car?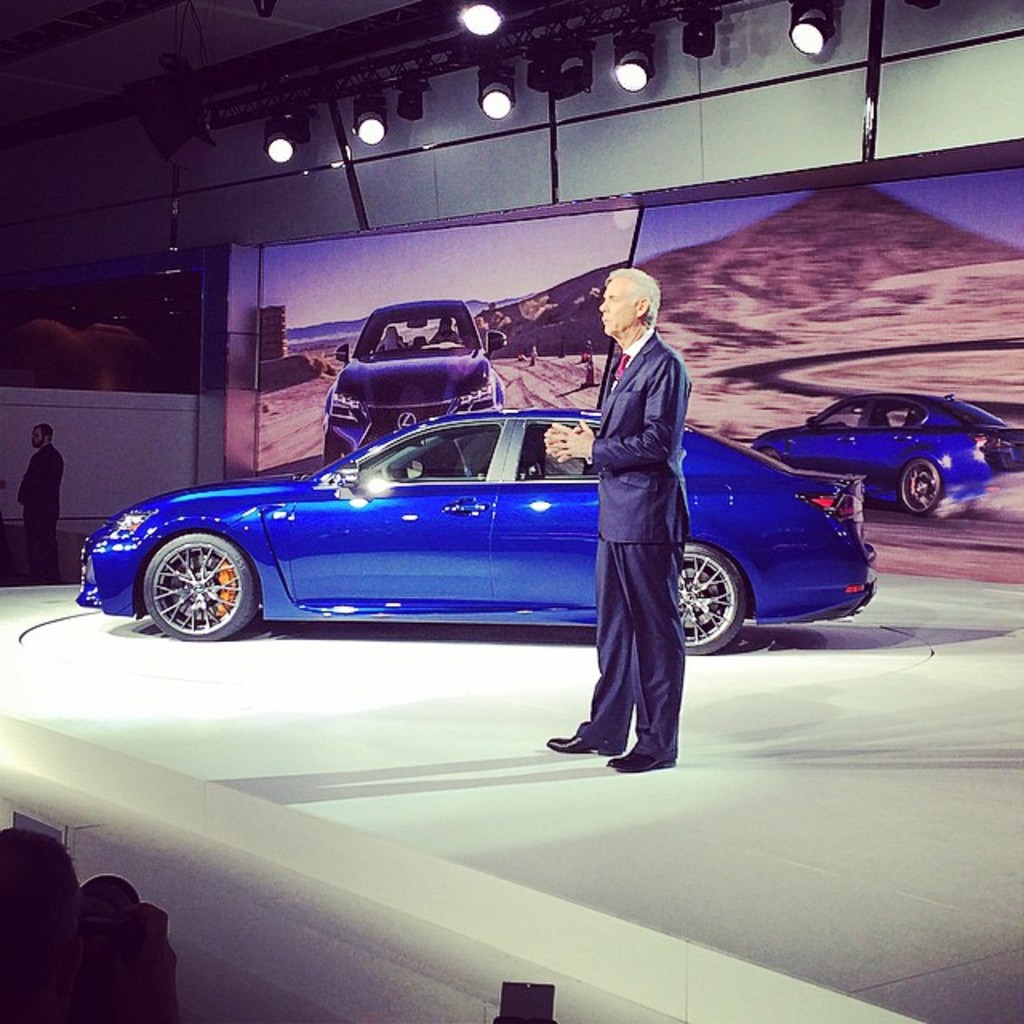
(754,390,1022,520)
